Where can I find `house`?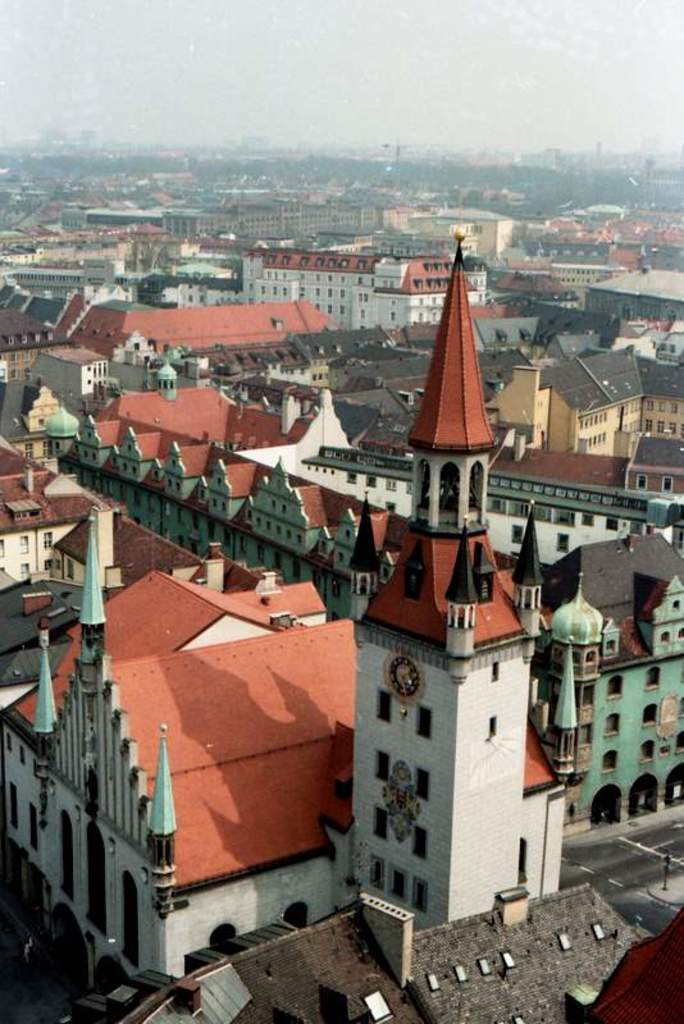
You can find it at box(0, 275, 67, 435).
